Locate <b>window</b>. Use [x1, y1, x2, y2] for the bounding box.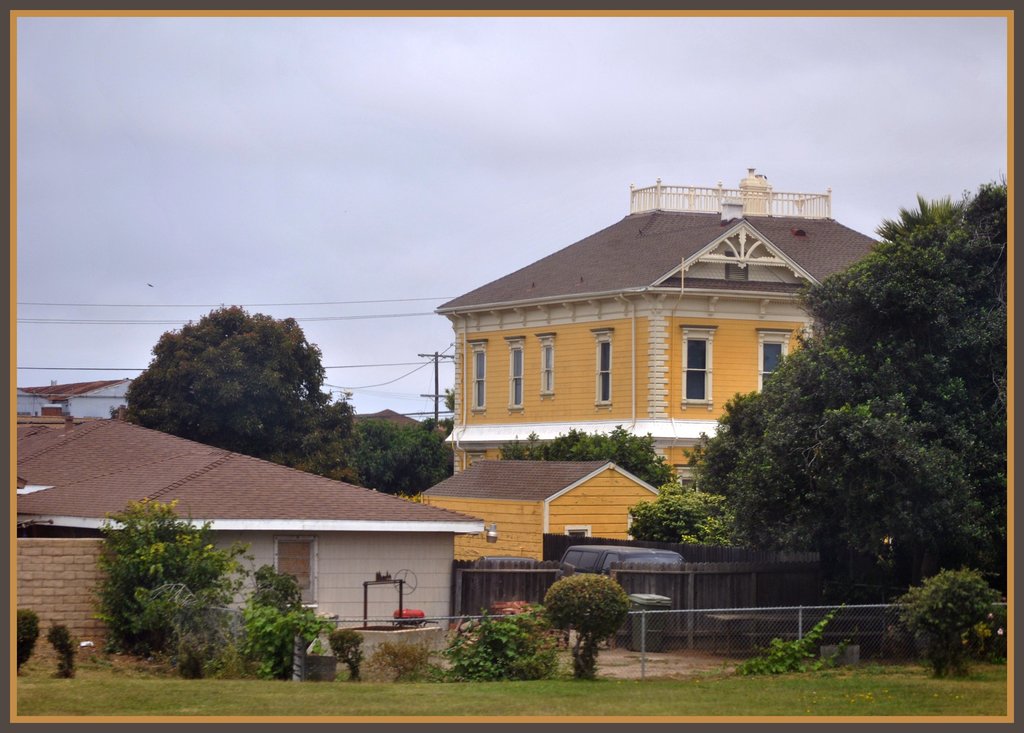
[756, 327, 795, 390].
